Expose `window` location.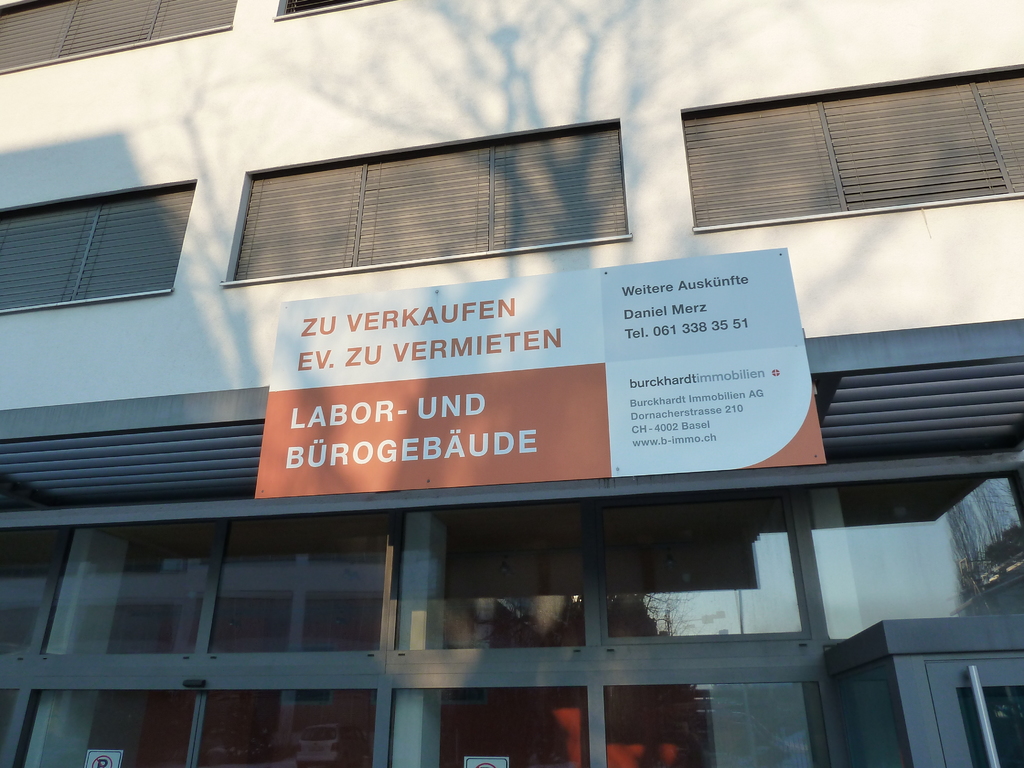
Exposed at l=107, t=506, r=394, b=651.
